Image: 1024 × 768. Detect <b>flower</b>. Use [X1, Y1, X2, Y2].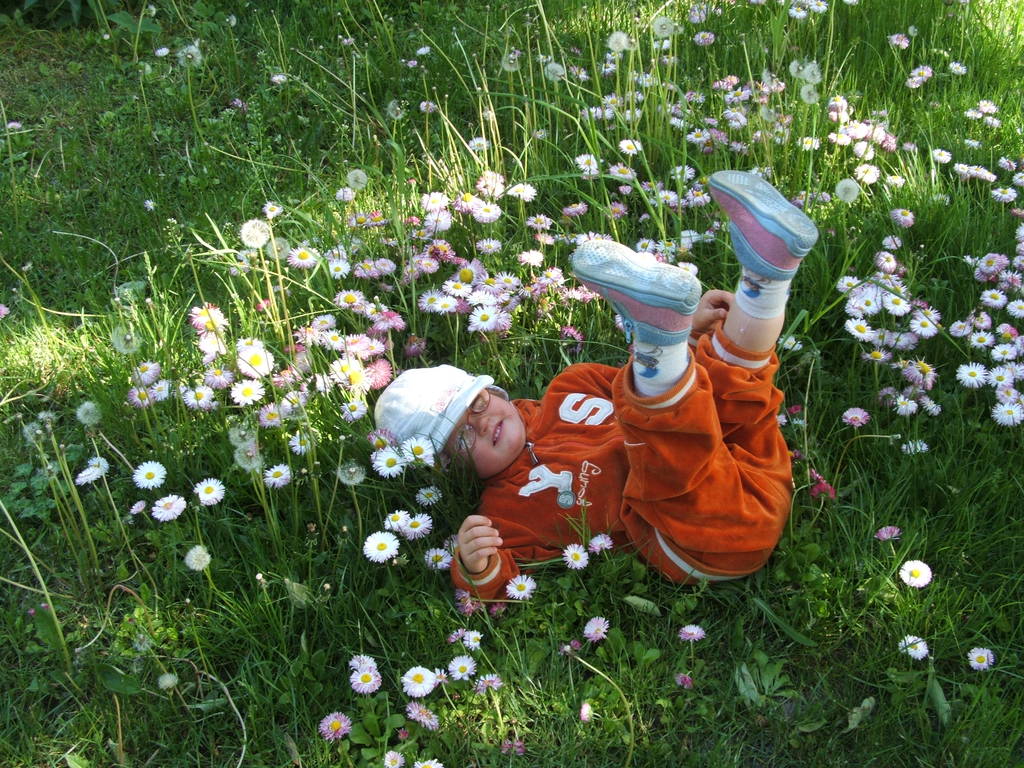
[902, 439, 927, 454].
